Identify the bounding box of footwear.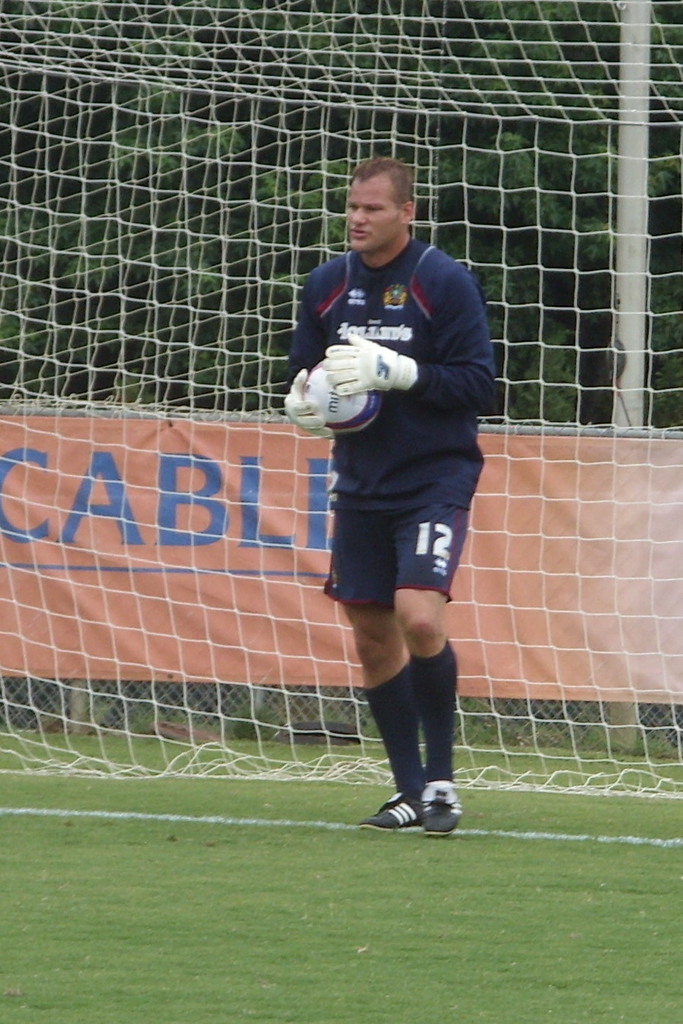
(359,787,422,827).
